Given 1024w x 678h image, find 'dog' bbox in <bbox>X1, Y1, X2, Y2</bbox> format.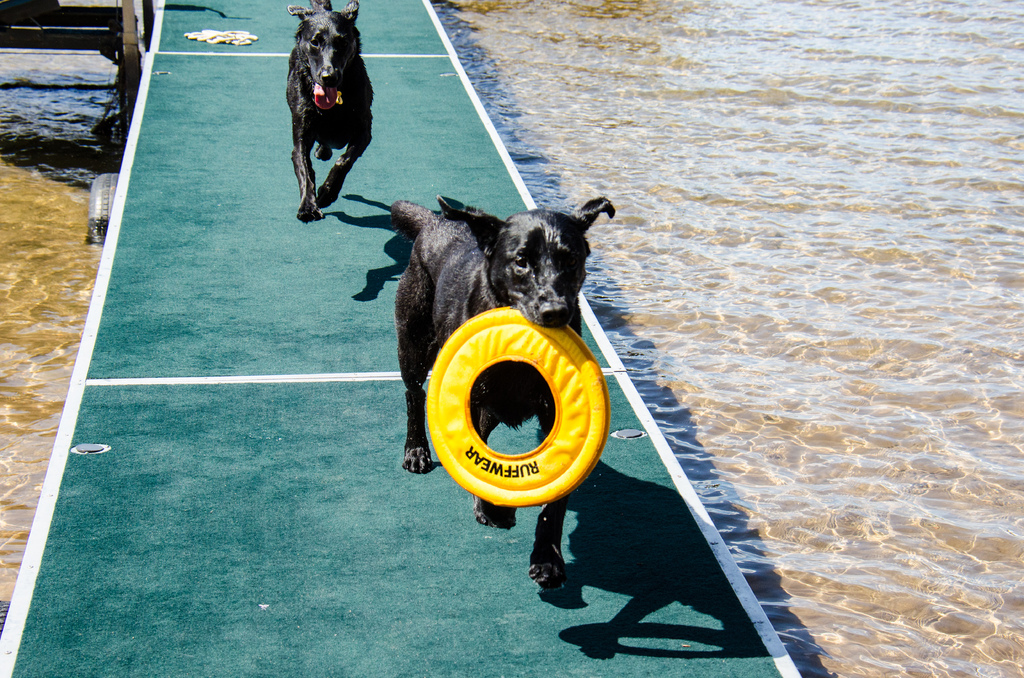
<bbox>284, 0, 376, 221</bbox>.
